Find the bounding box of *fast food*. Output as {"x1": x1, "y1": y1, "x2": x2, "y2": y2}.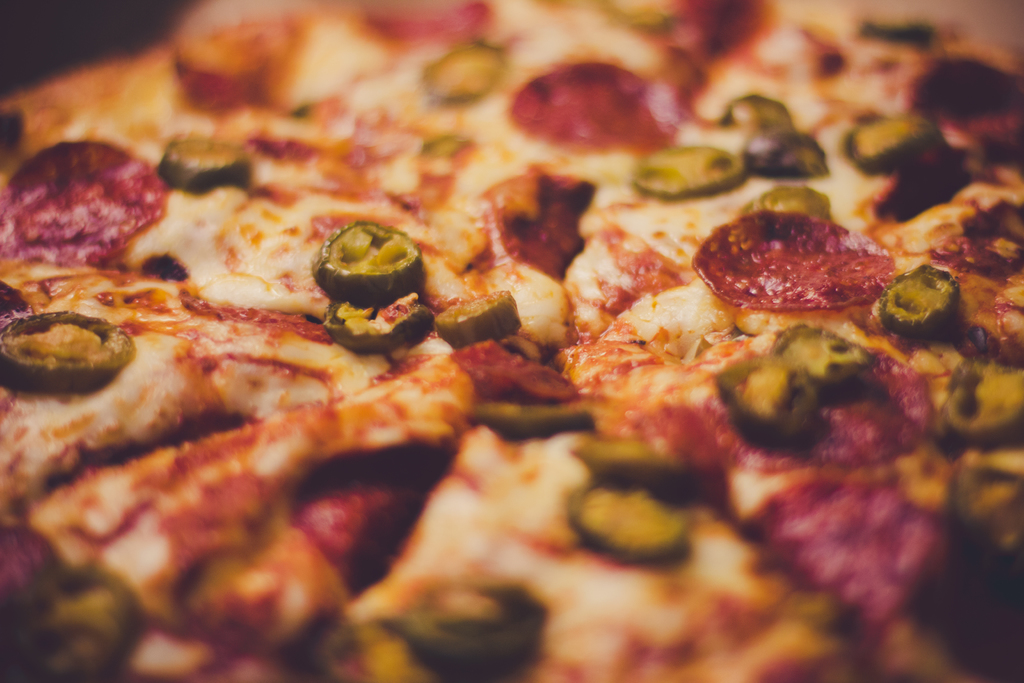
{"x1": 33, "y1": 10, "x2": 1023, "y2": 682}.
